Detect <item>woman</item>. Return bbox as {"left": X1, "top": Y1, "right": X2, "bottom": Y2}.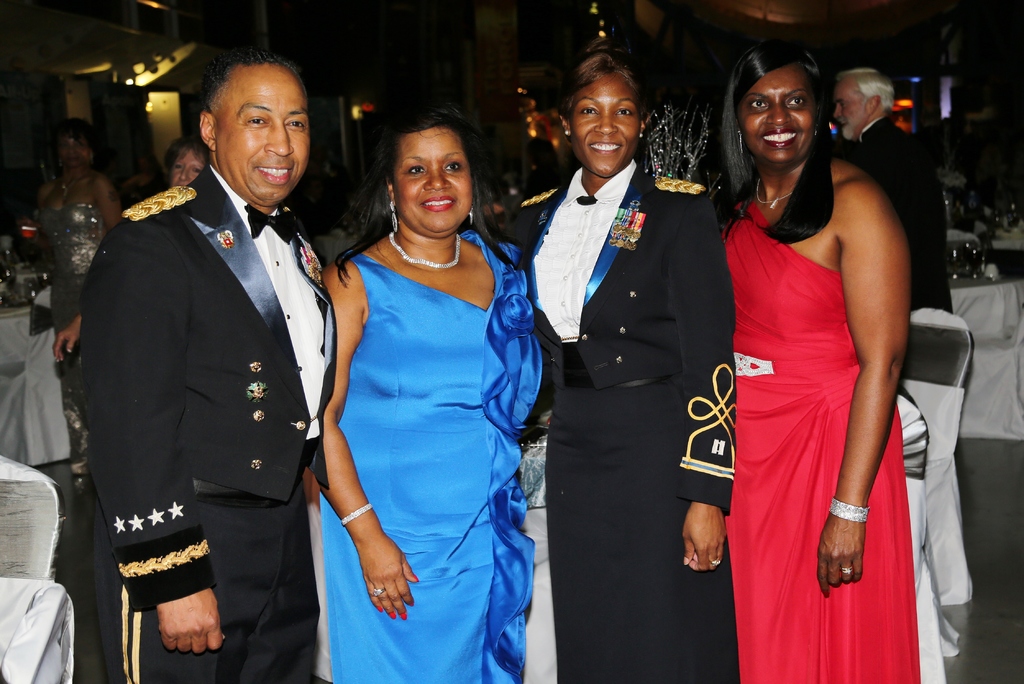
{"left": 24, "top": 115, "right": 124, "bottom": 506}.
